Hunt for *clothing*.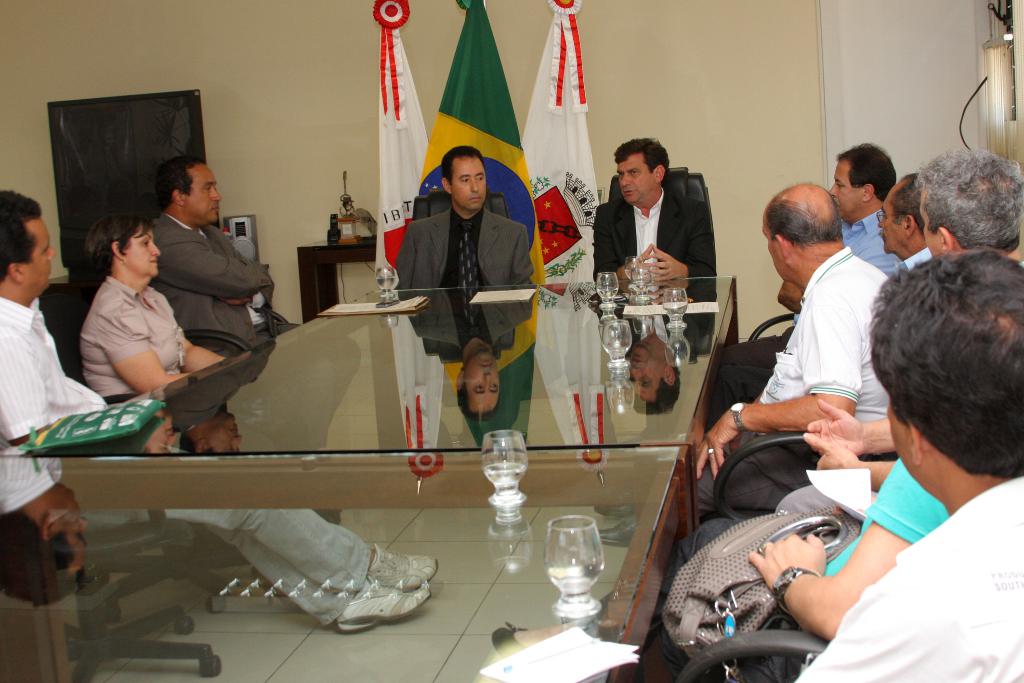
Hunted down at 692:243:893:518.
